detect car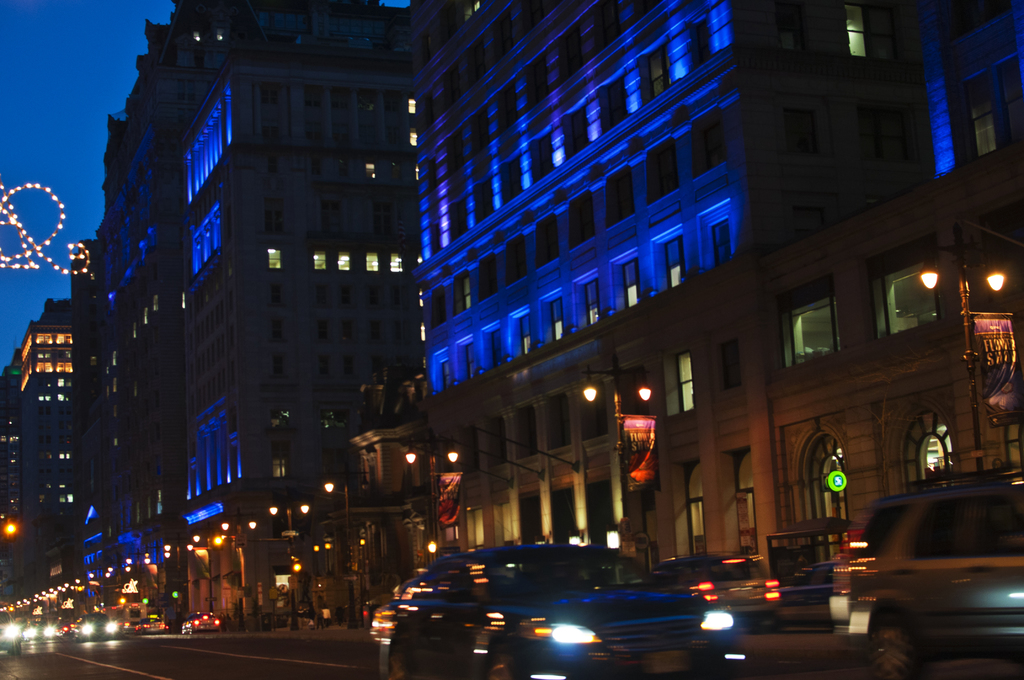
select_region(79, 609, 122, 638)
